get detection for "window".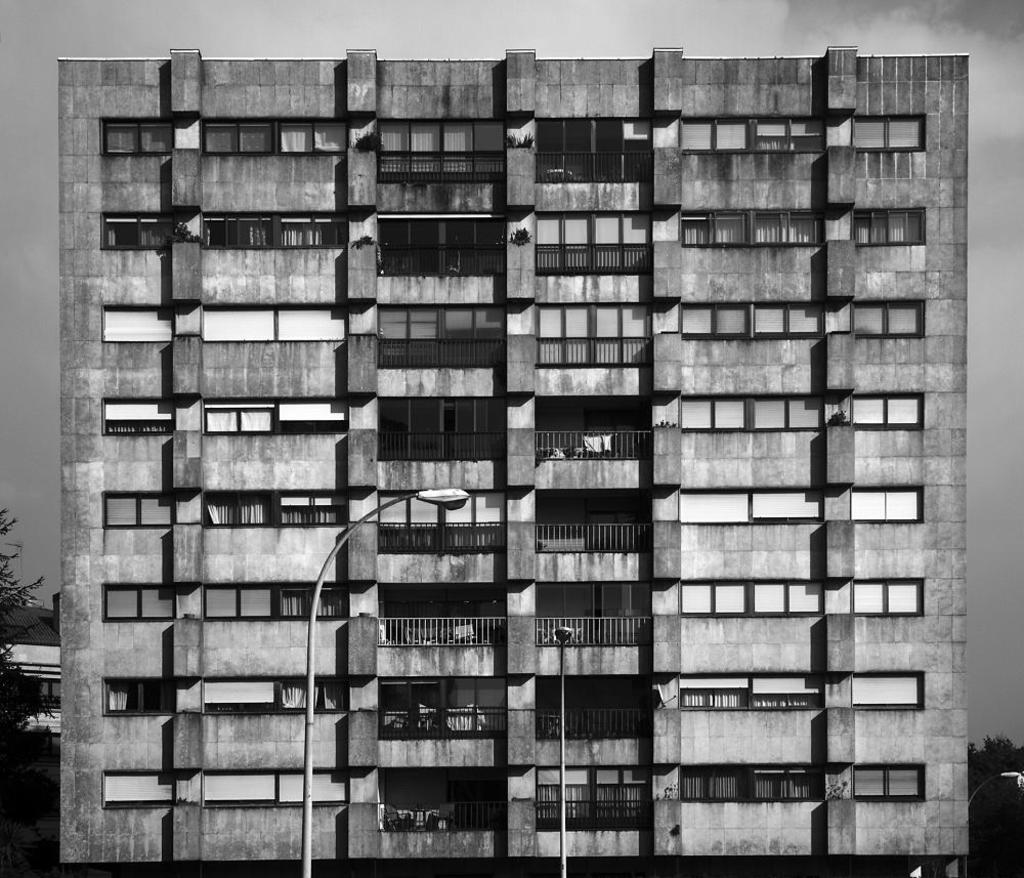
Detection: x1=856, y1=300, x2=928, y2=337.
